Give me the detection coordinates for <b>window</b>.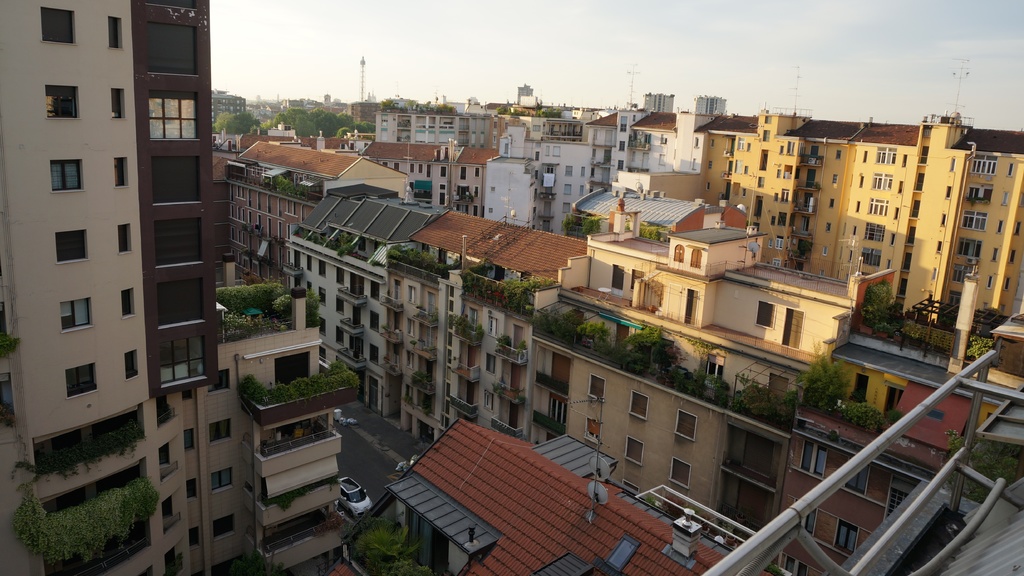
{"left": 157, "top": 337, "right": 207, "bottom": 393}.
